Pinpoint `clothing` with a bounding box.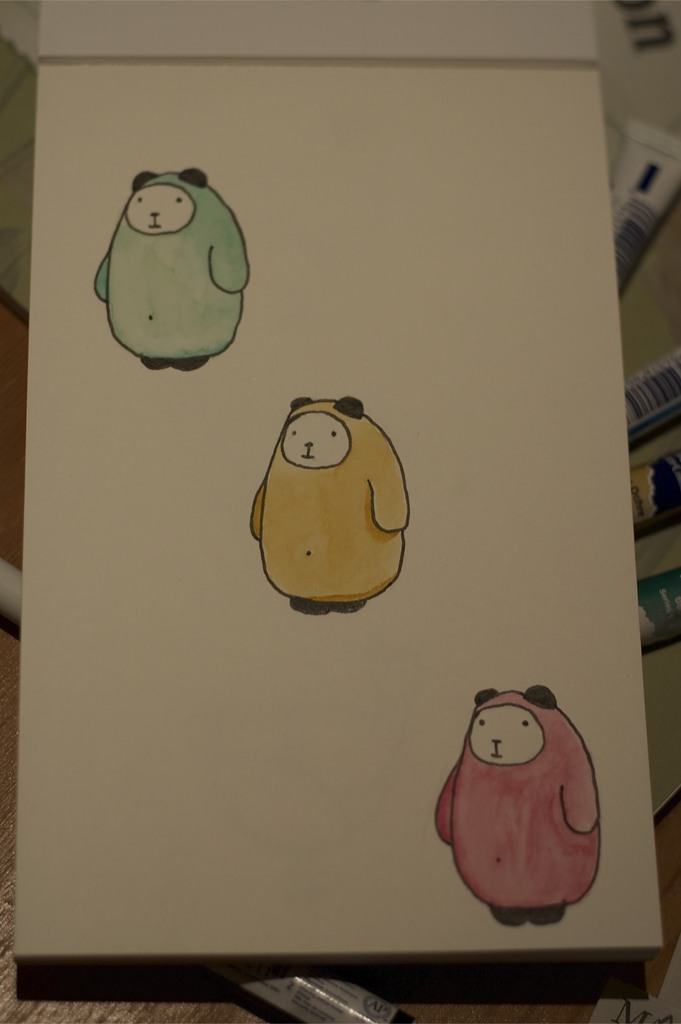
(244,404,416,595).
